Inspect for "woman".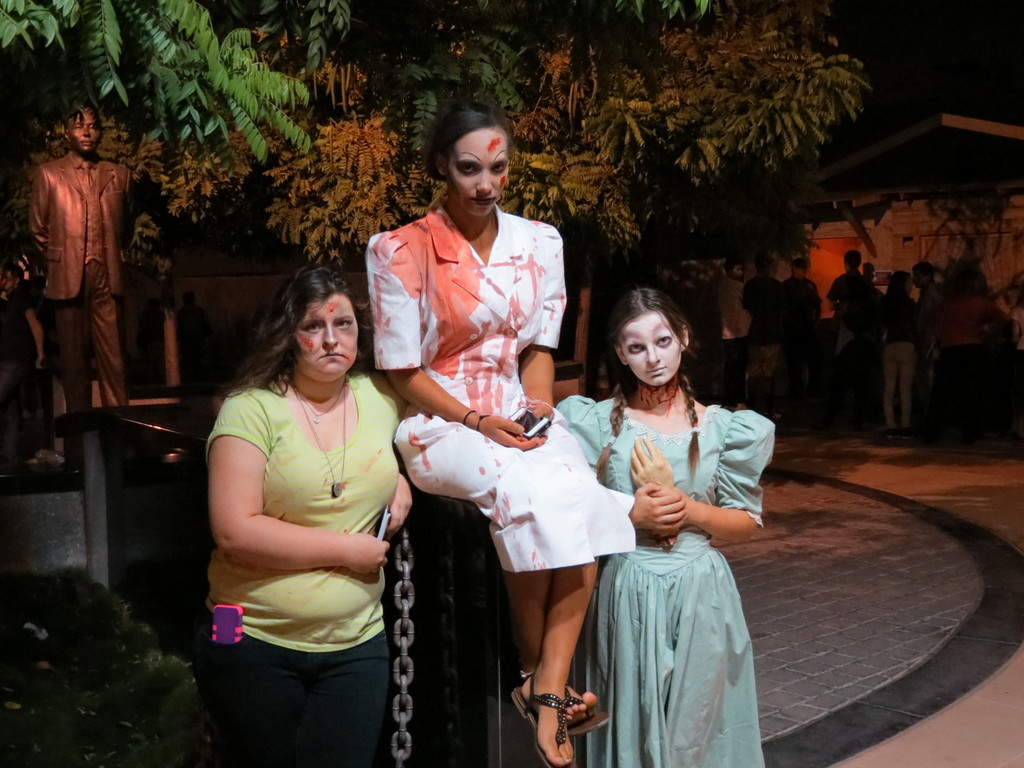
Inspection: l=880, t=273, r=915, b=440.
